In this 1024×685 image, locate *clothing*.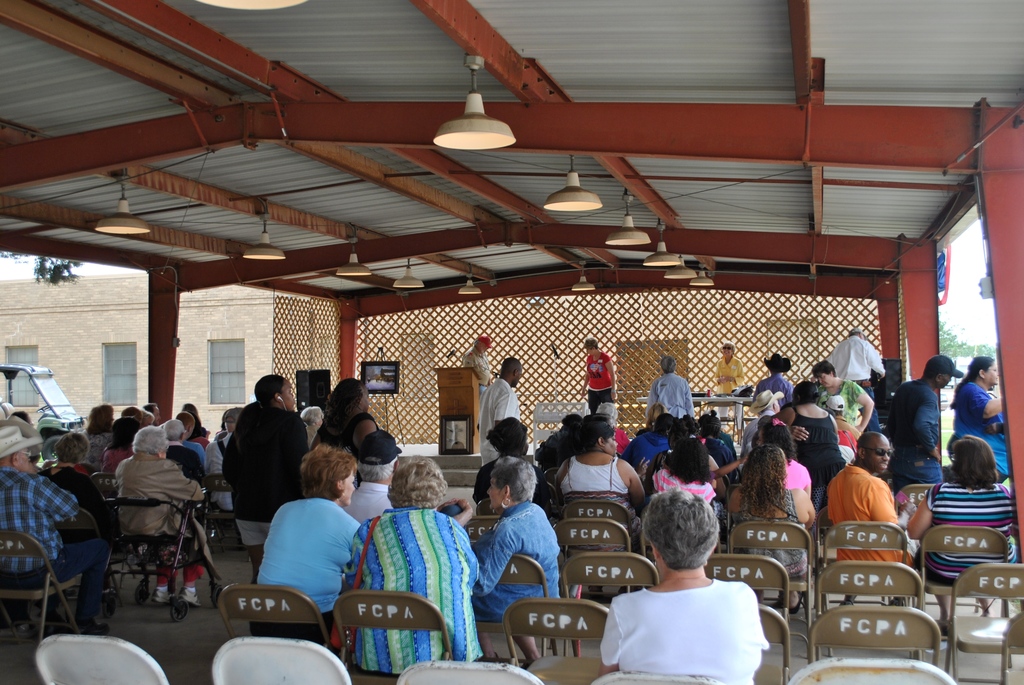
Bounding box: (639, 466, 754, 505).
